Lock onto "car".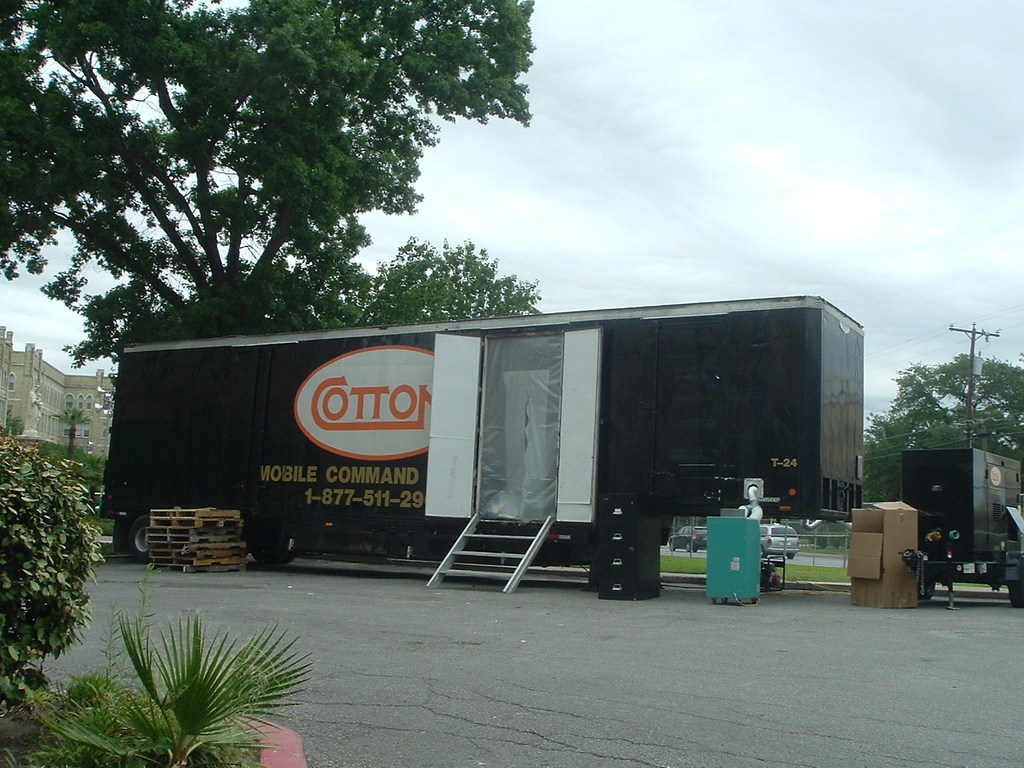
Locked: BBox(668, 525, 708, 553).
